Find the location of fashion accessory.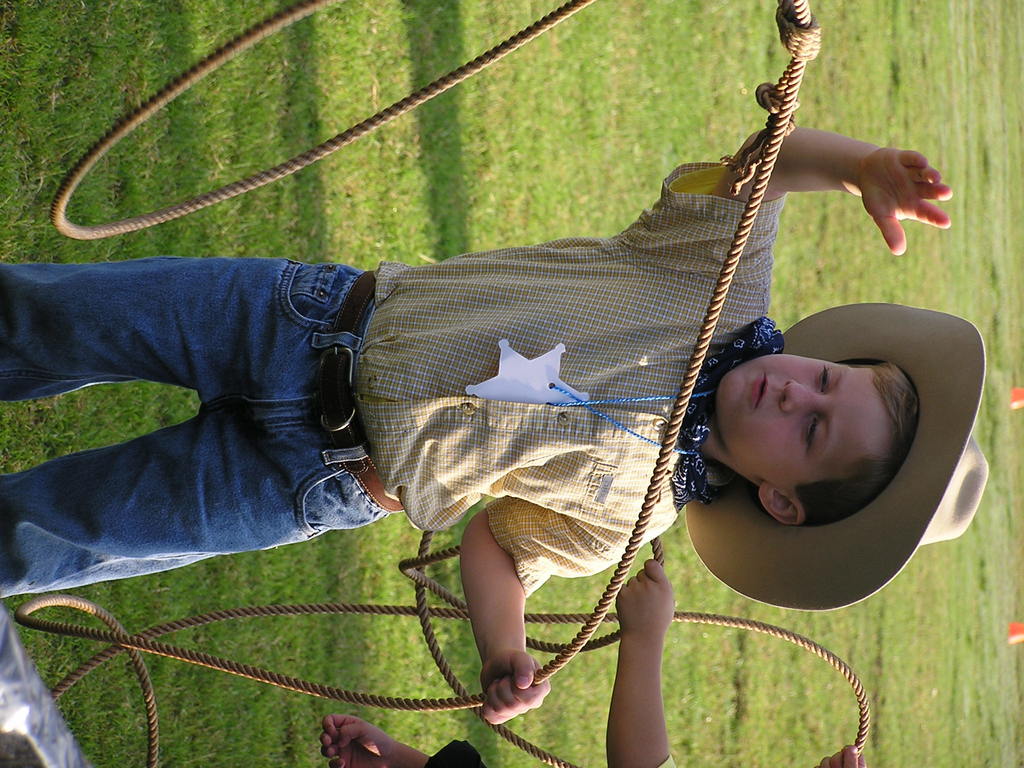
Location: {"x1": 680, "y1": 298, "x2": 993, "y2": 613}.
